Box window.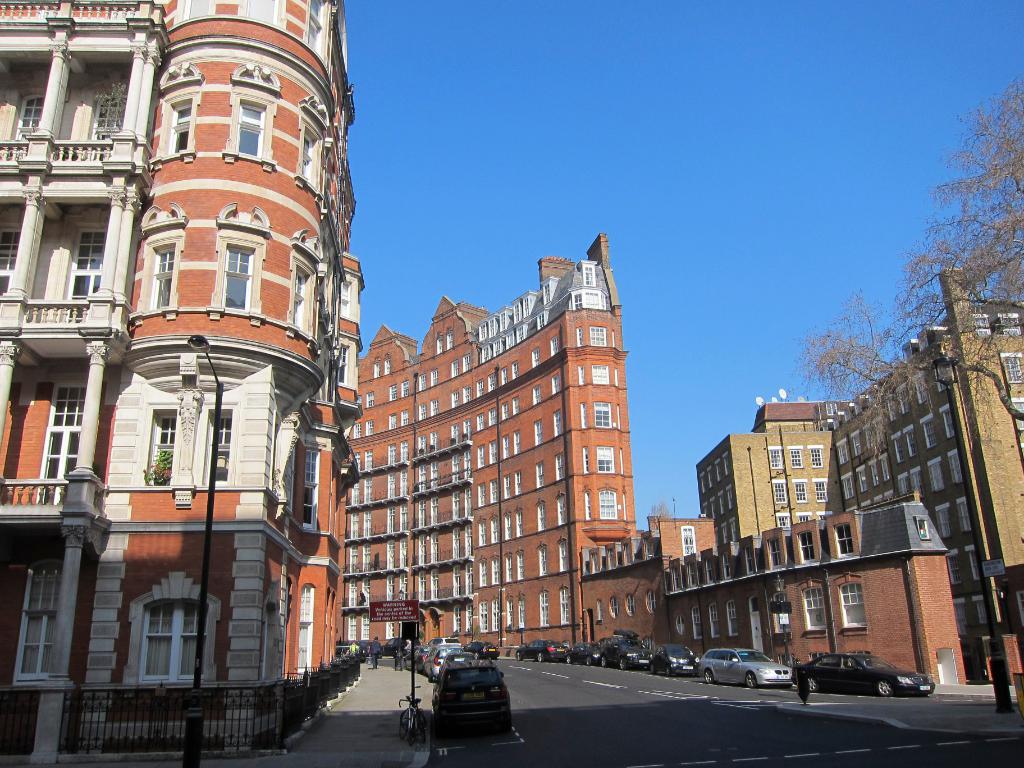
<region>591, 363, 605, 384</region>.
